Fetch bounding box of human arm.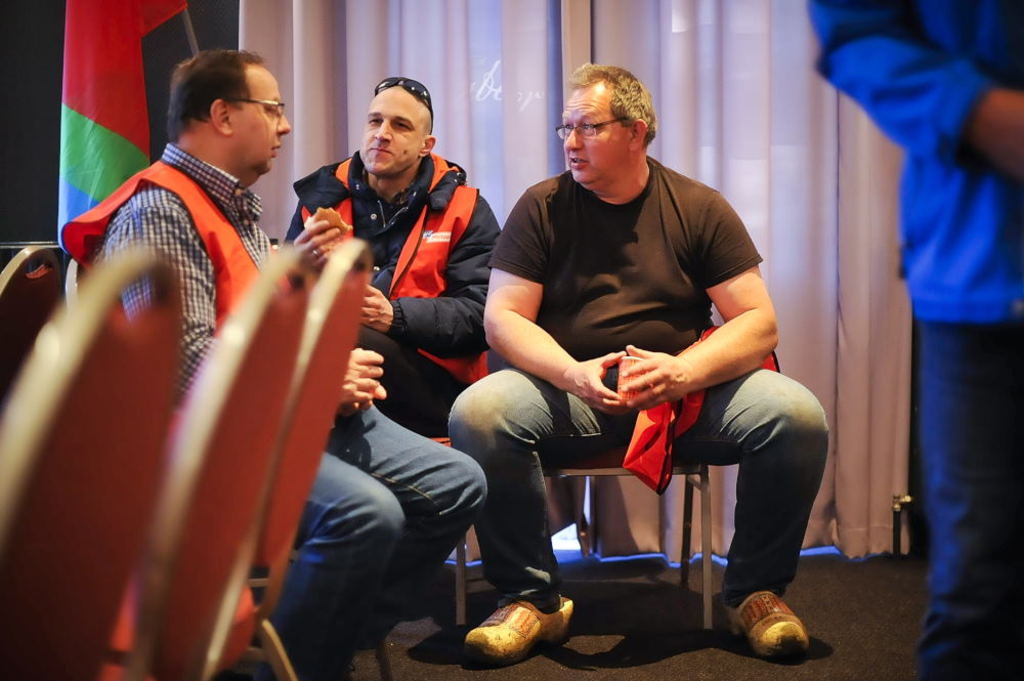
Bbox: <region>352, 182, 511, 356</region>.
